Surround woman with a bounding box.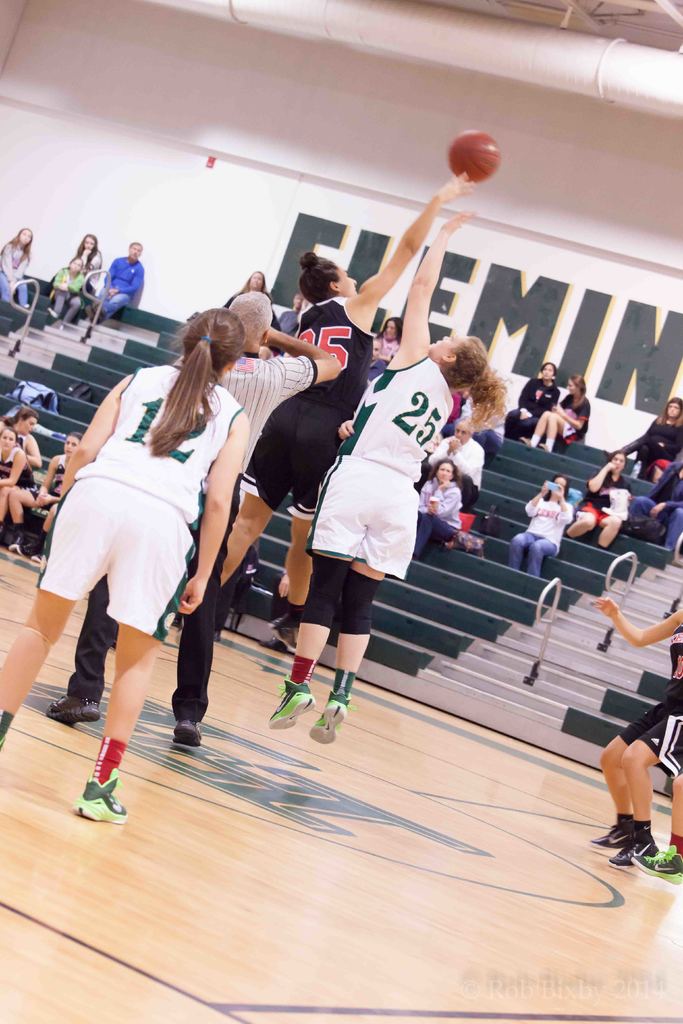
[502,358,556,440].
